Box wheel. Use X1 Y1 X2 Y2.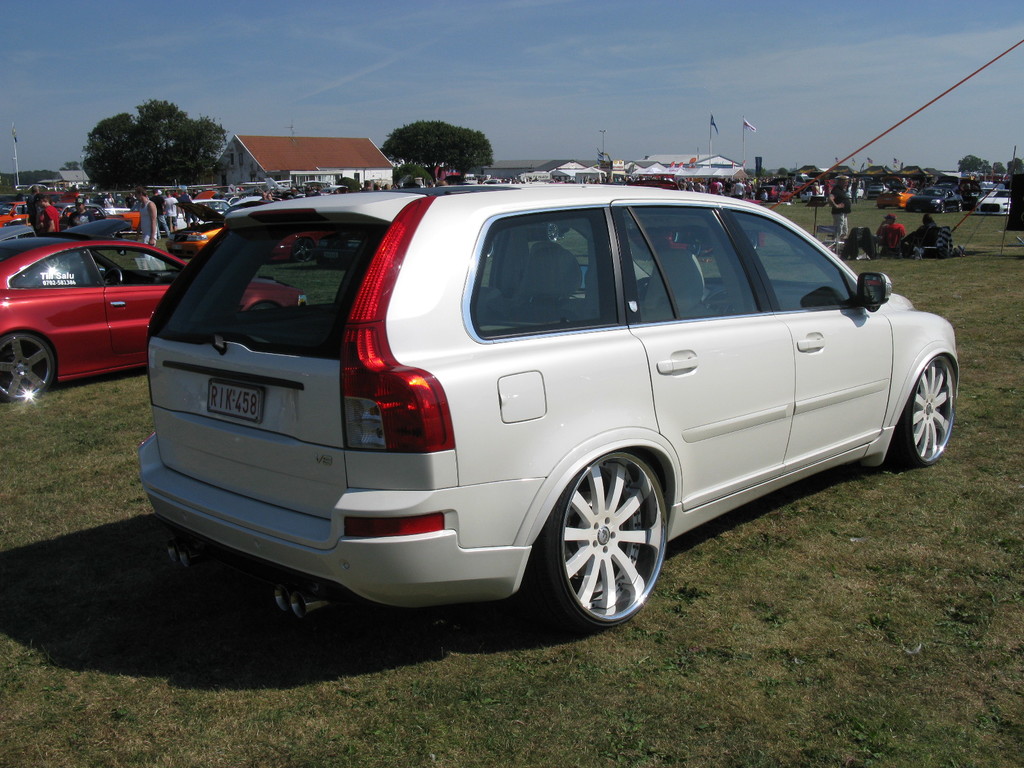
957 202 964 212.
